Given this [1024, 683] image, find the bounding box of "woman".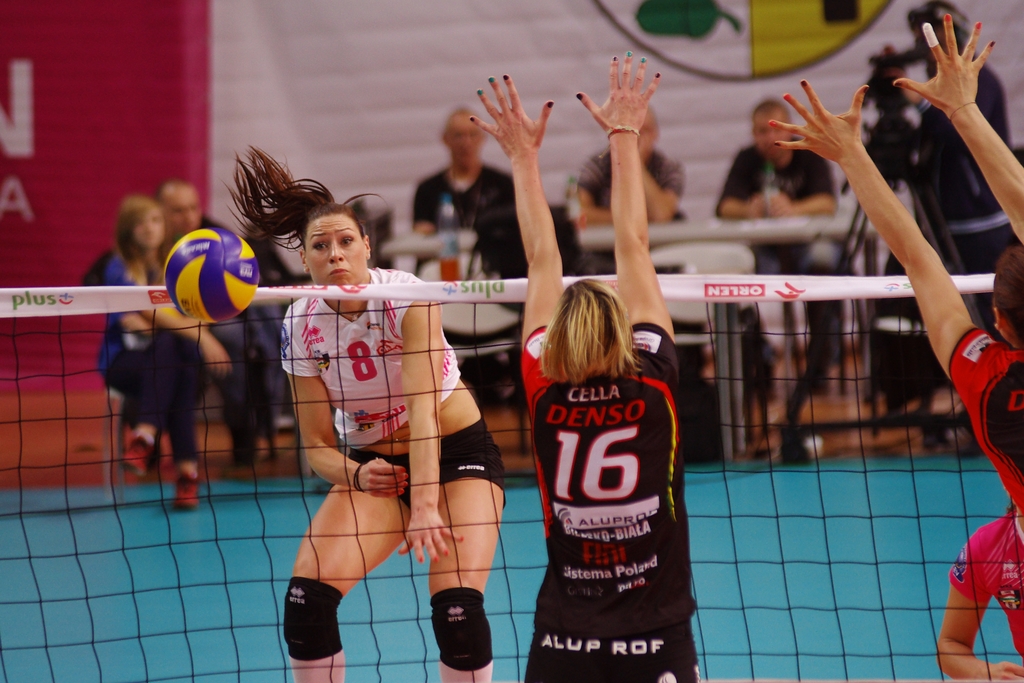
(x1=221, y1=144, x2=507, y2=682).
